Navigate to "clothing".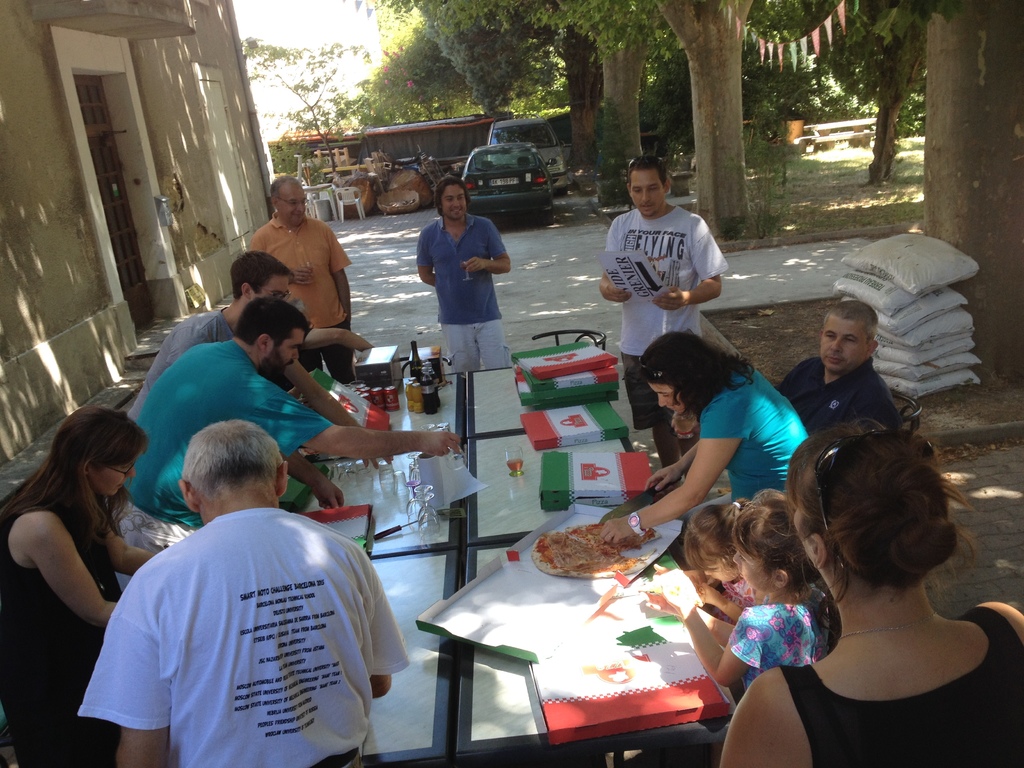
Navigation target: 0, 473, 129, 767.
